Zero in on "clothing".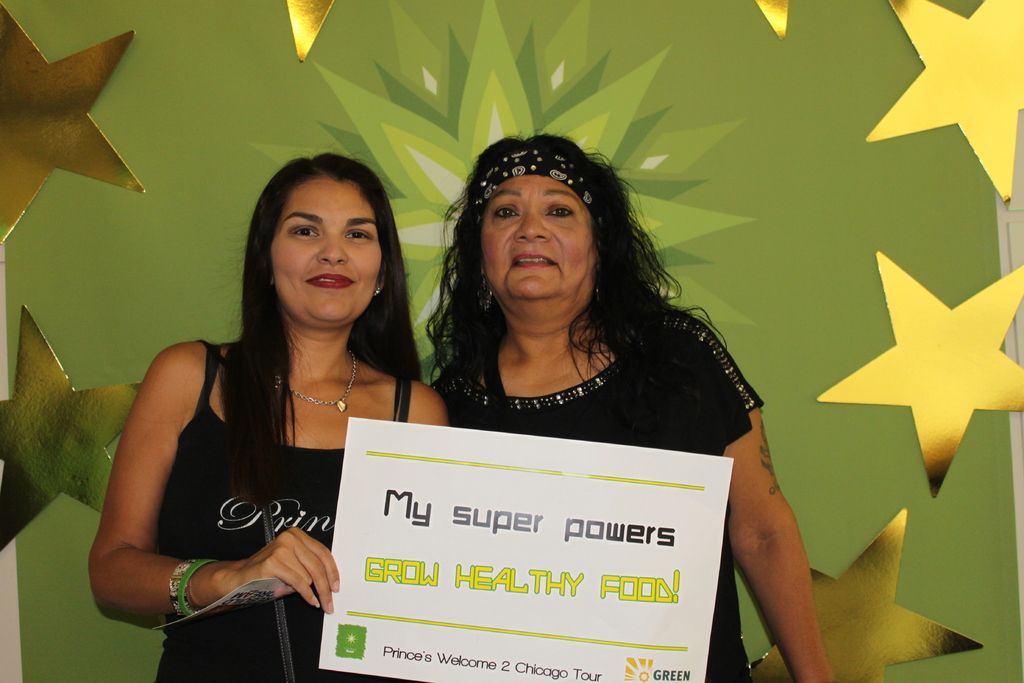
Zeroed in: rect(113, 291, 416, 645).
